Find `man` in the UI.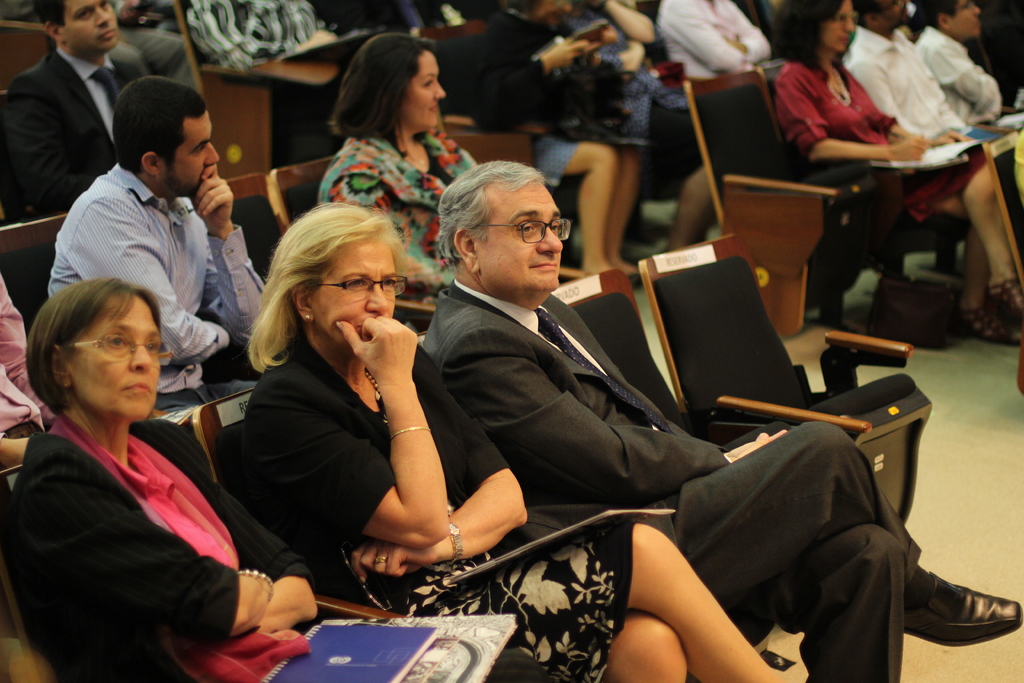
UI element at rect(191, 0, 375, 162).
